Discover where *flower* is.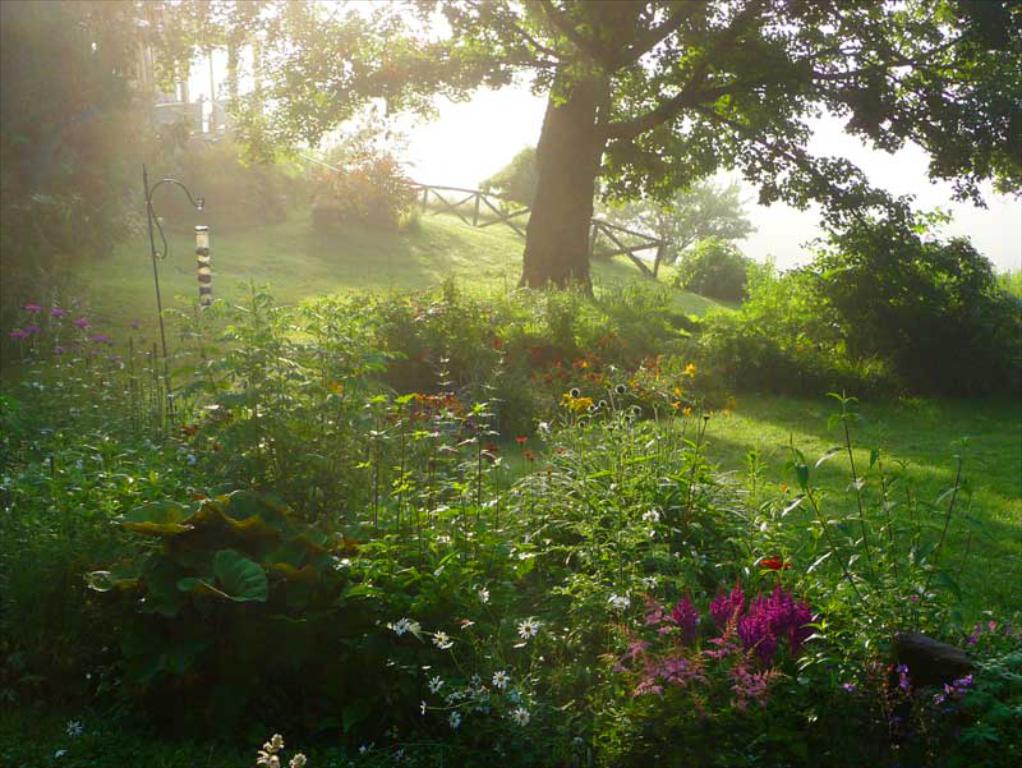
Discovered at (x1=388, y1=615, x2=410, y2=636).
